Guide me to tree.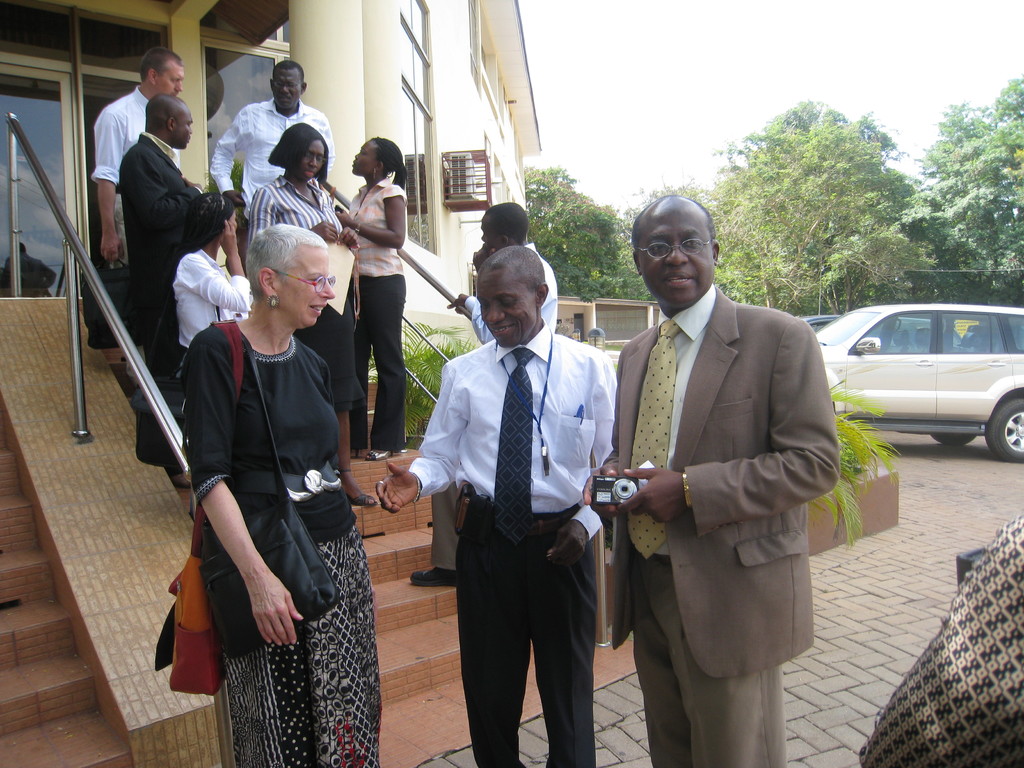
Guidance: box=[990, 78, 1023, 124].
